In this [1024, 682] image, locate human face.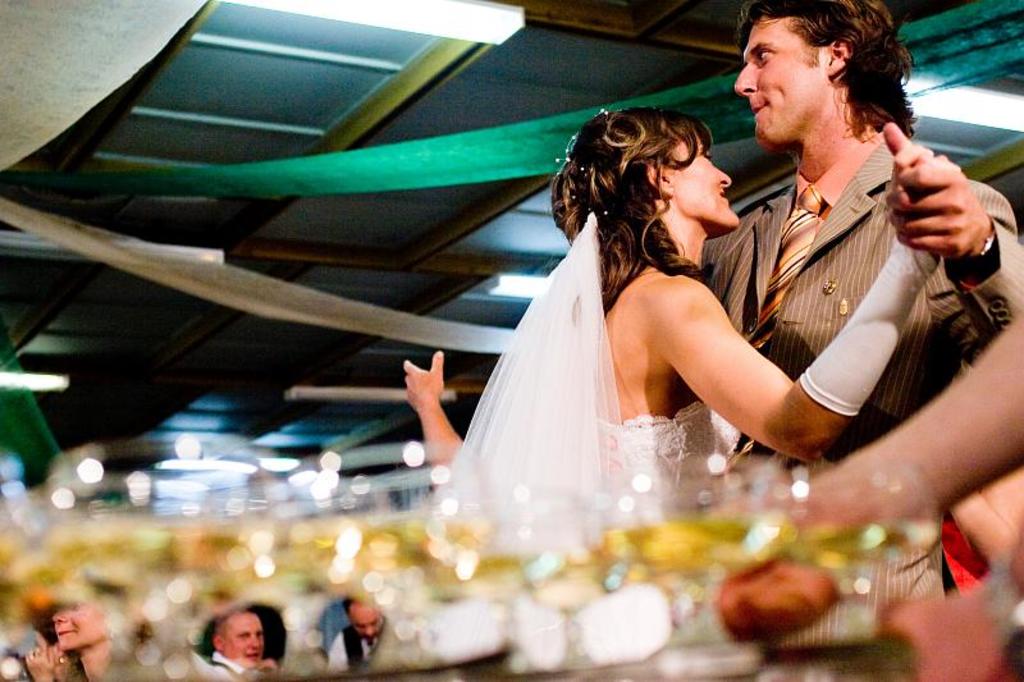
Bounding box: (51,603,111,651).
